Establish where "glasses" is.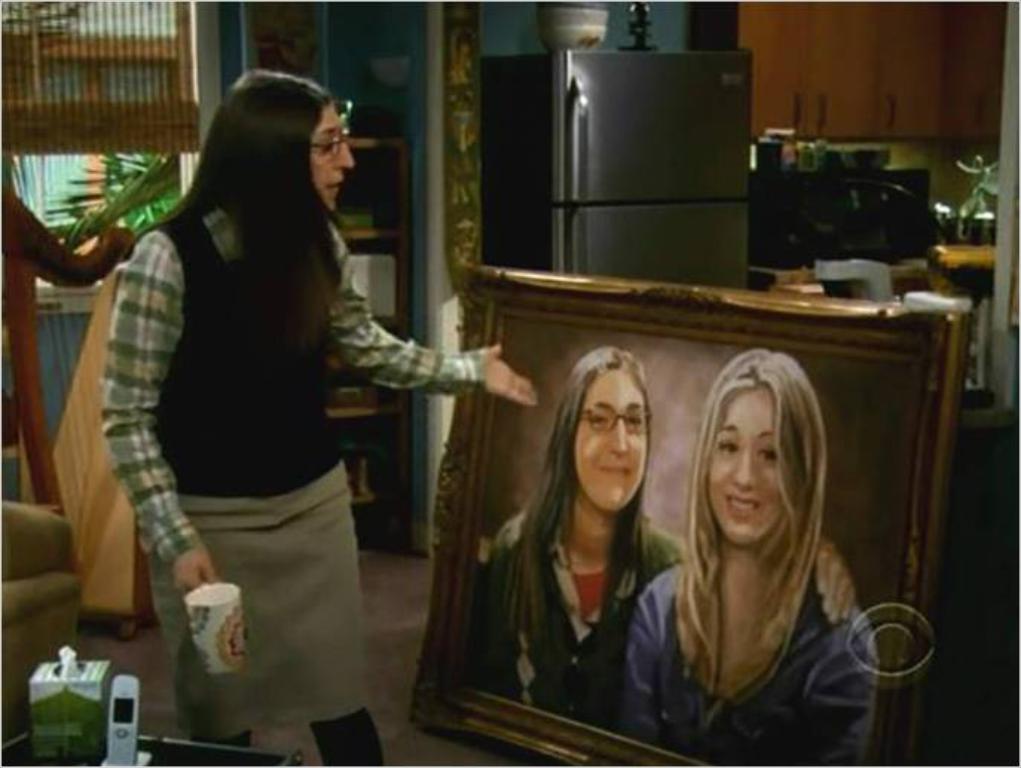
Established at [left=312, top=129, right=345, bottom=159].
